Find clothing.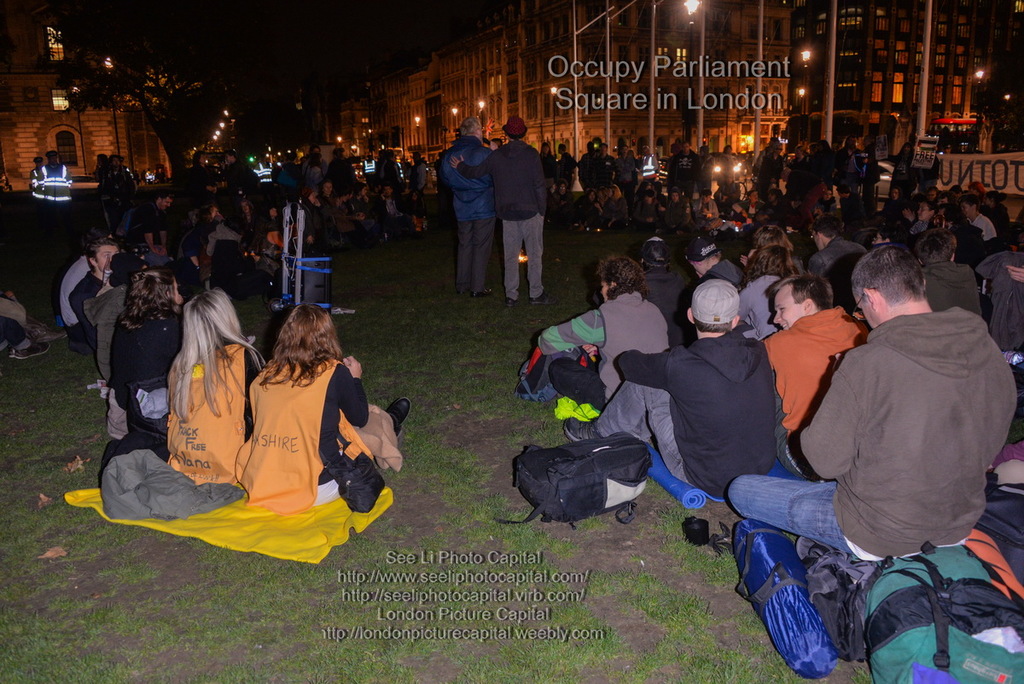
78,282,129,375.
